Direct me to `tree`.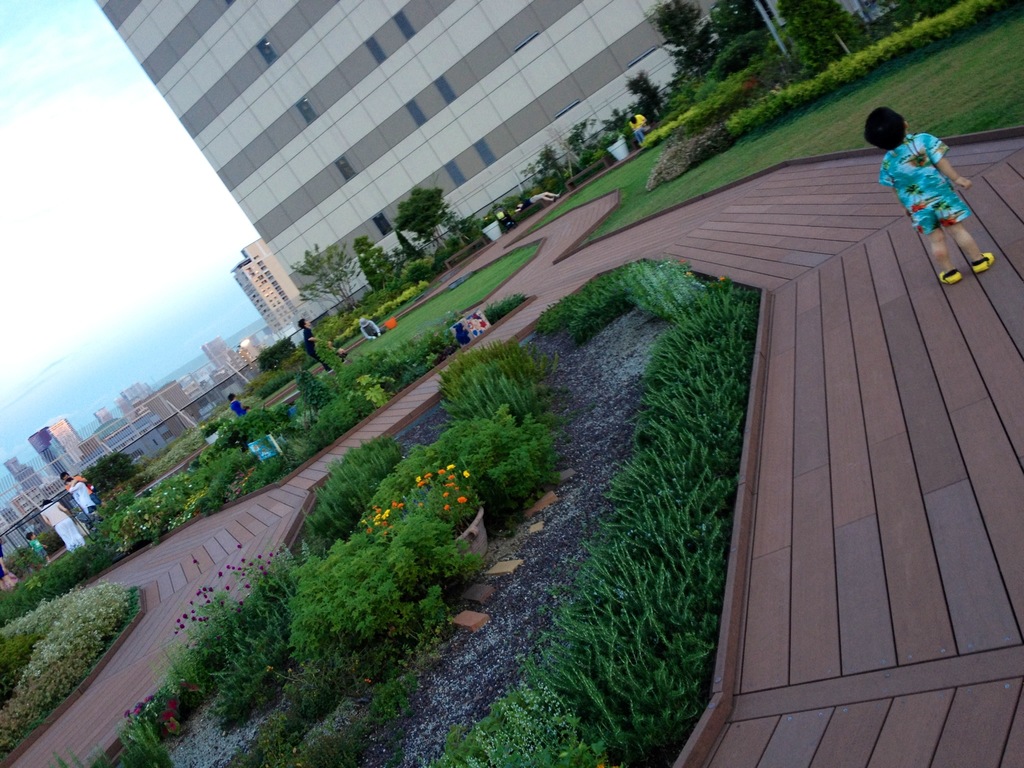
Direction: (351,232,396,290).
